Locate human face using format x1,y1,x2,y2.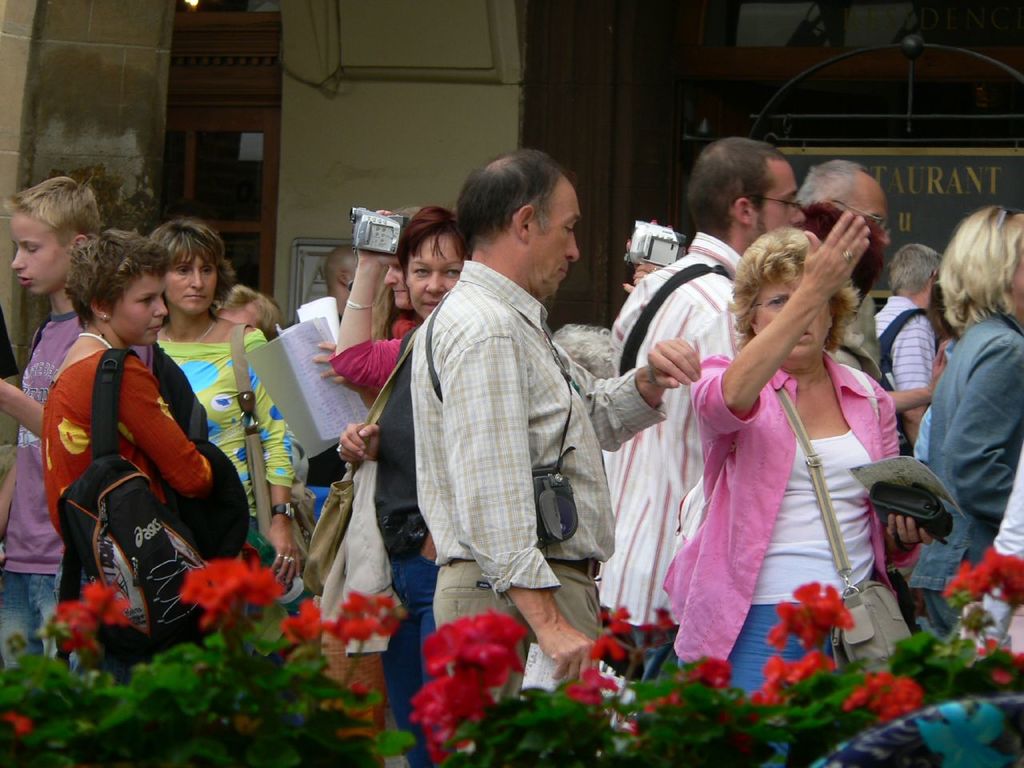
752,168,806,238.
